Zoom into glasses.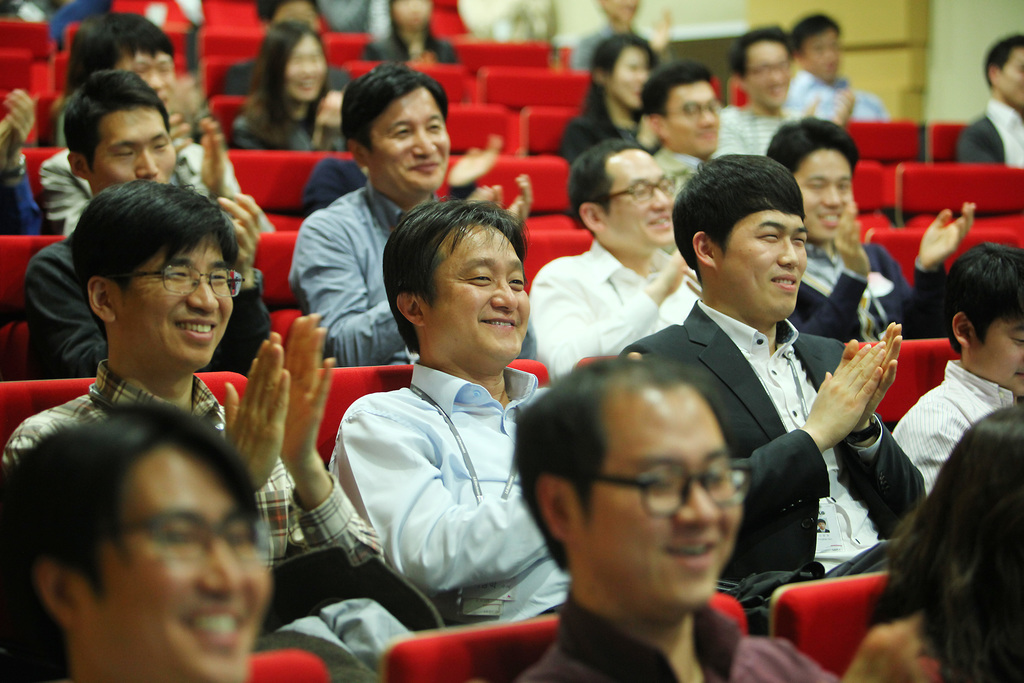
Zoom target: (x1=124, y1=262, x2=250, y2=299).
